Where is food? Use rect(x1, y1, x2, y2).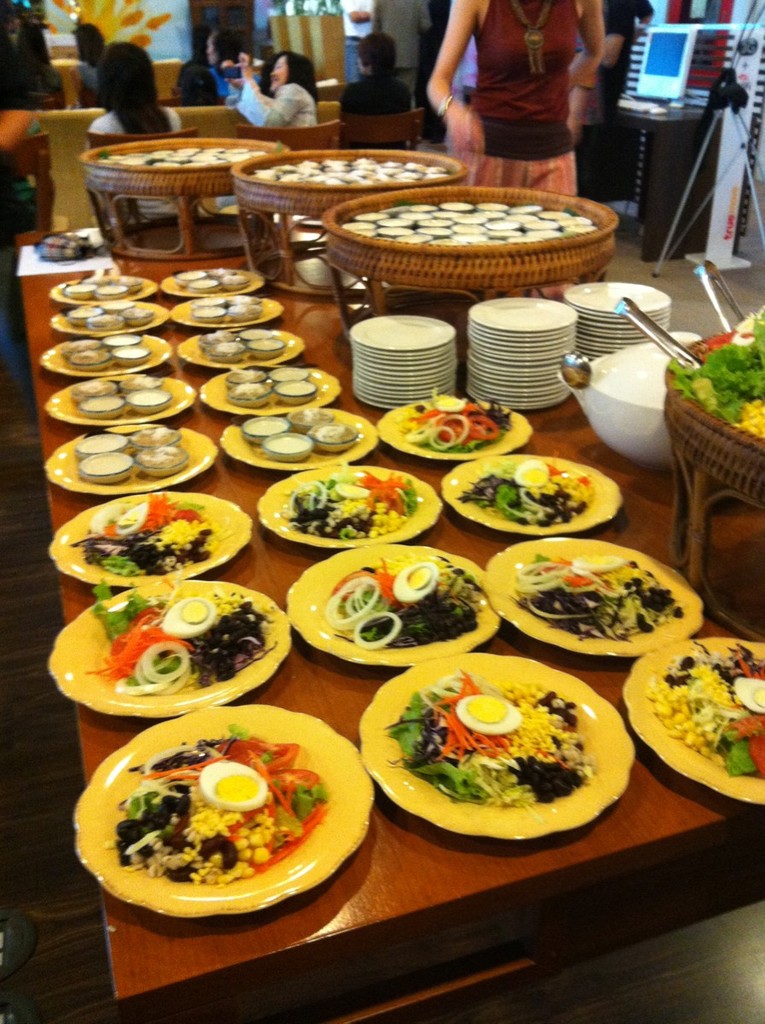
rect(79, 381, 111, 396).
